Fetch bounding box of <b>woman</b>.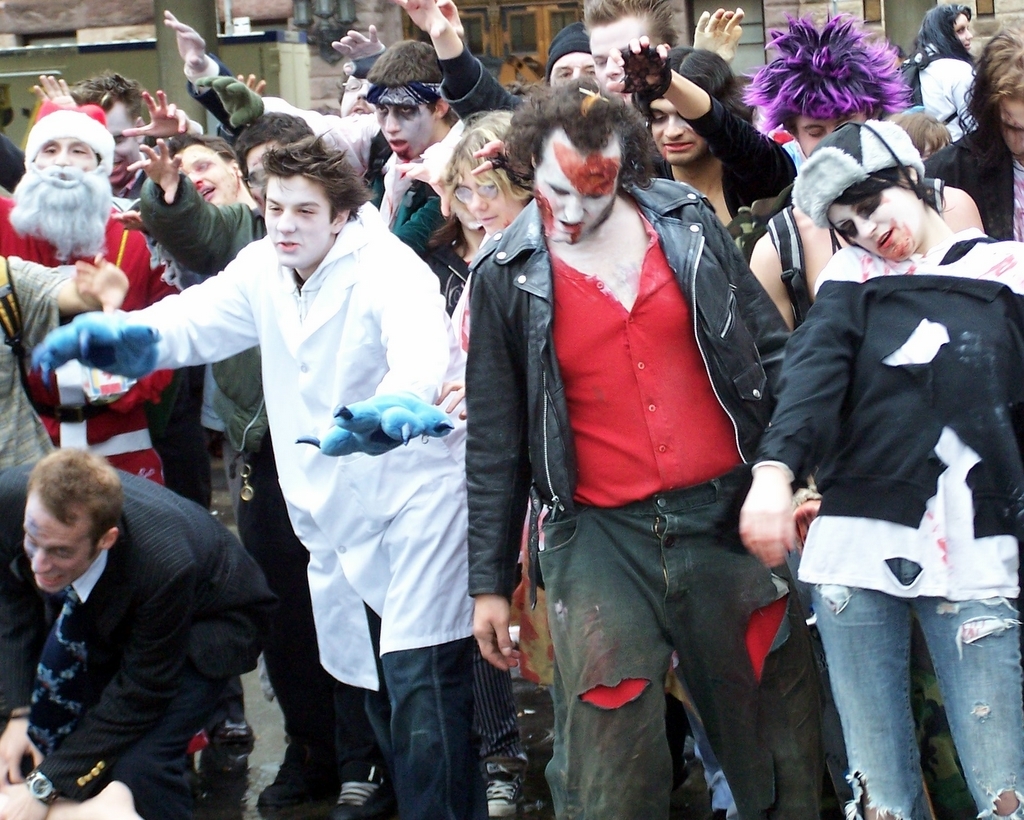
Bbox: l=436, t=103, r=562, b=819.
